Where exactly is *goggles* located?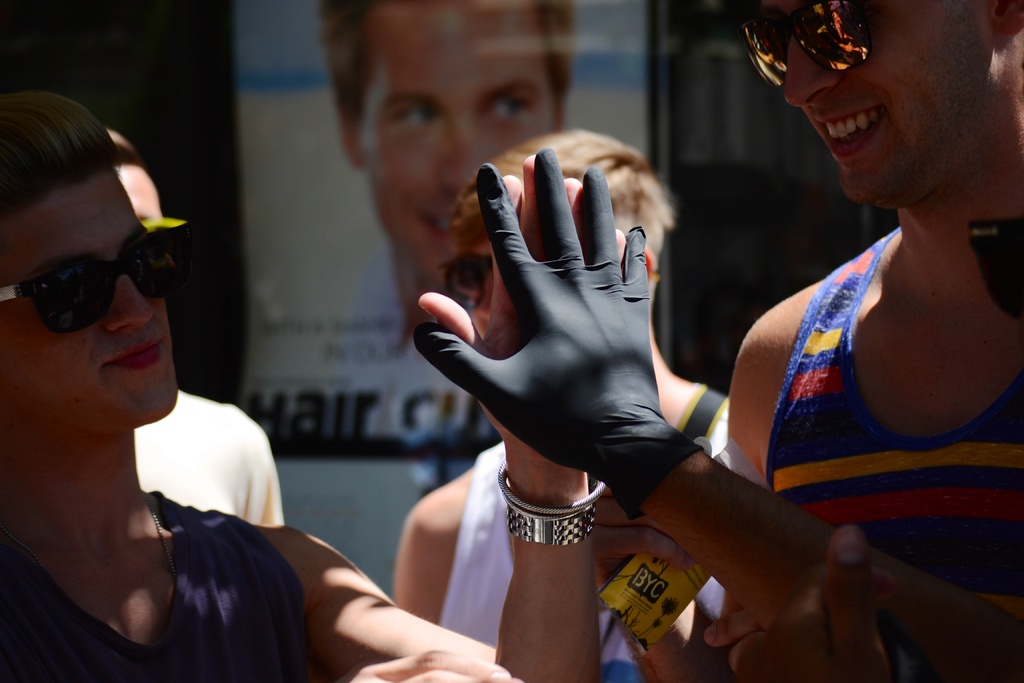
Its bounding box is bbox=[433, 251, 490, 309].
